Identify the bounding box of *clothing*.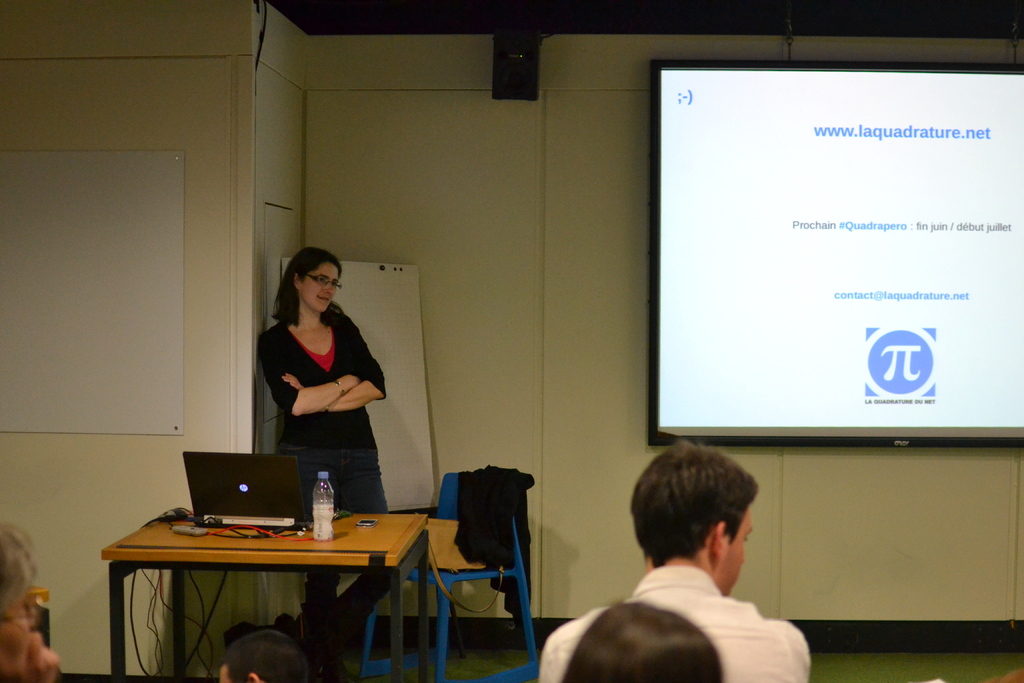
bbox=[538, 564, 815, 682].
